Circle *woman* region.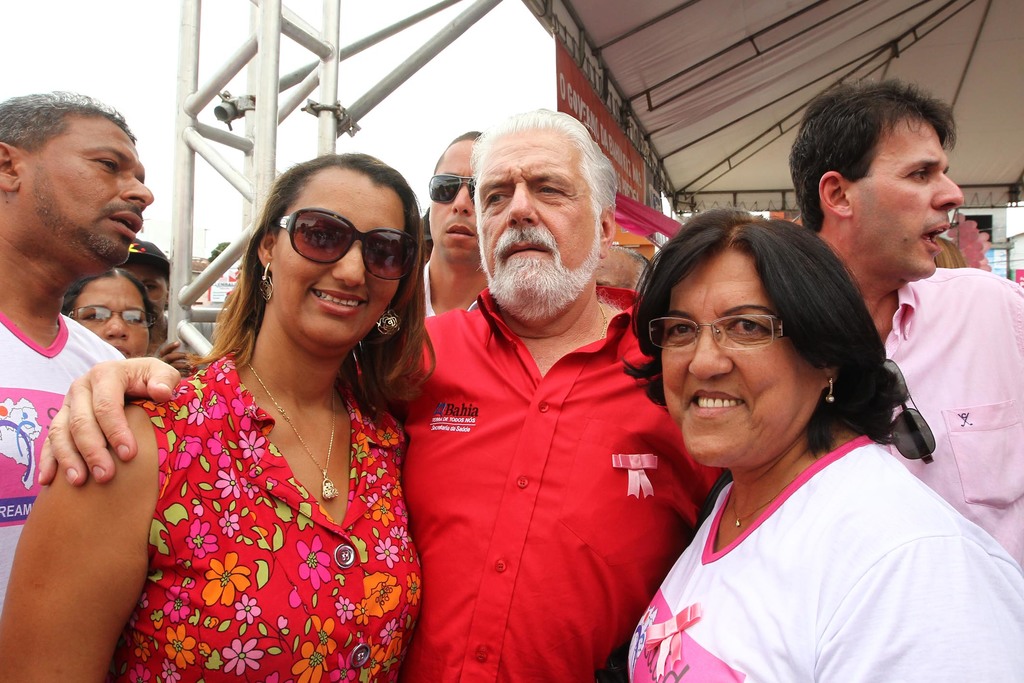
Region: [x1=614, y1=212, x2=1023, y2=682].
